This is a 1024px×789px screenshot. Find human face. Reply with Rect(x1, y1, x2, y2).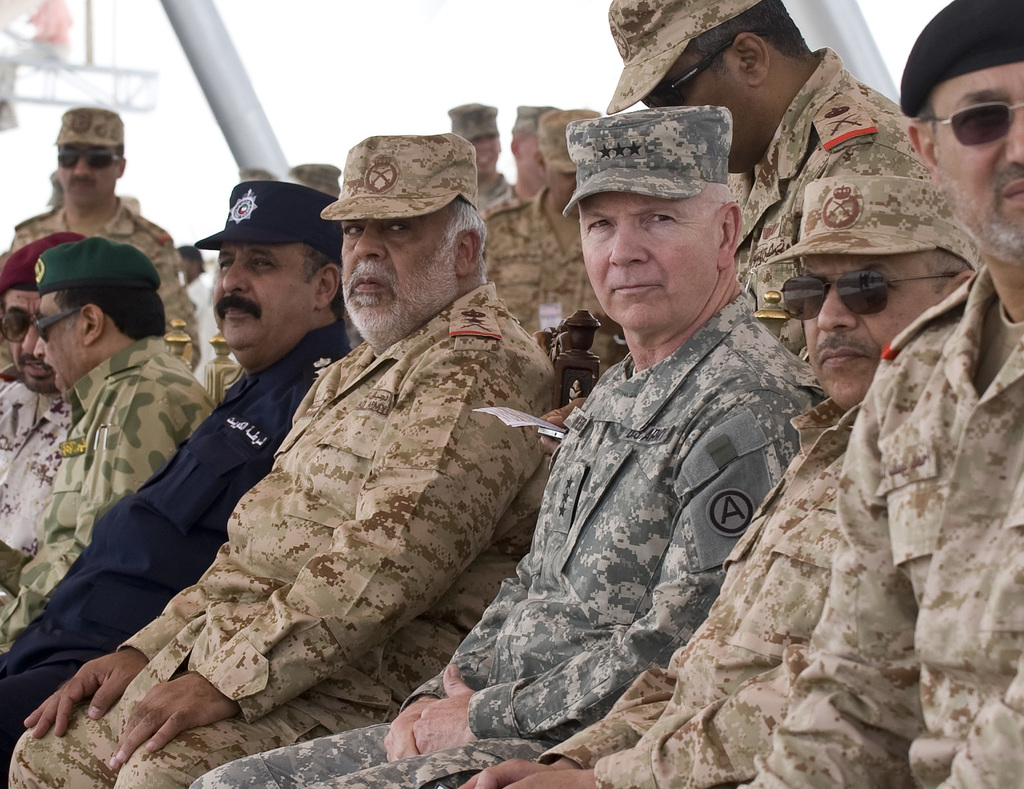
Rect(783, 248, 935, 408).
